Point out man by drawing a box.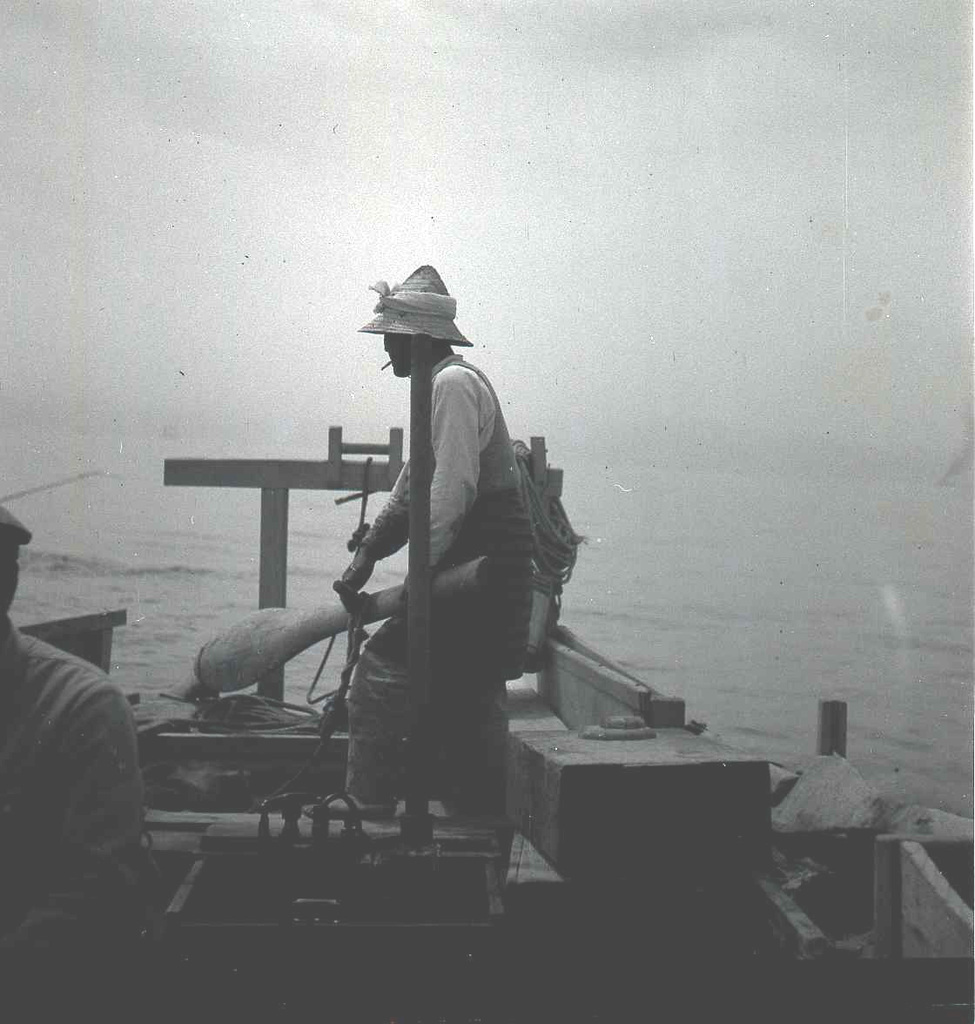
box=[0, 499, 190, 1023].
